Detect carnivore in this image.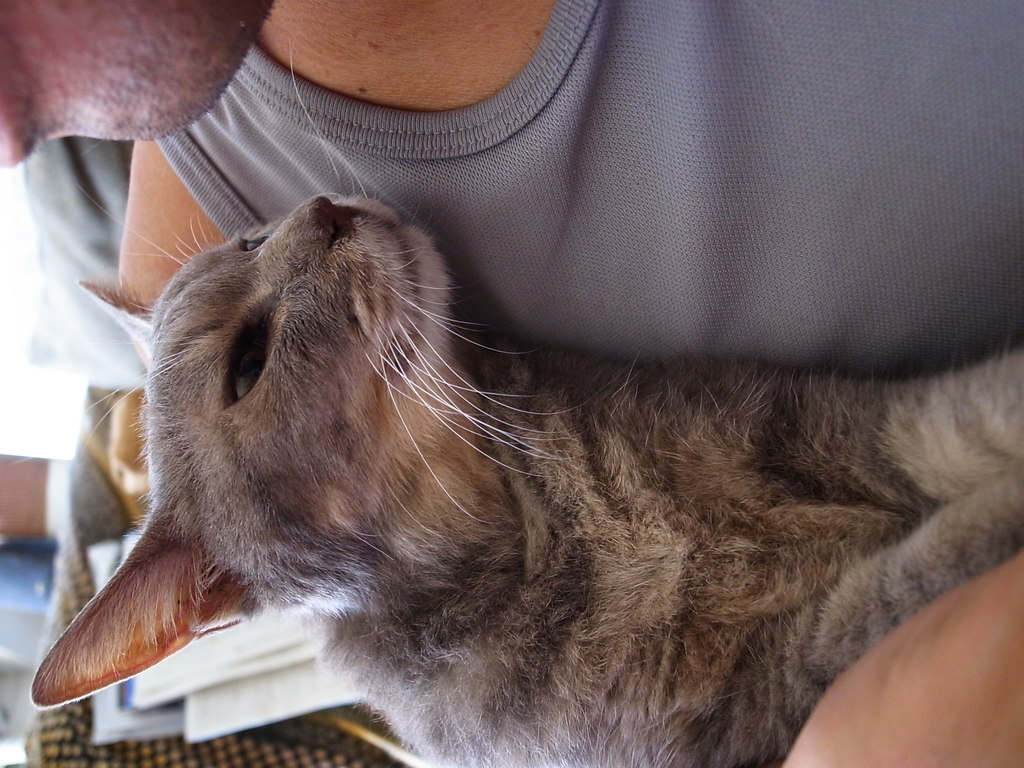
Detection: box(27, 53, 1023, 767).
